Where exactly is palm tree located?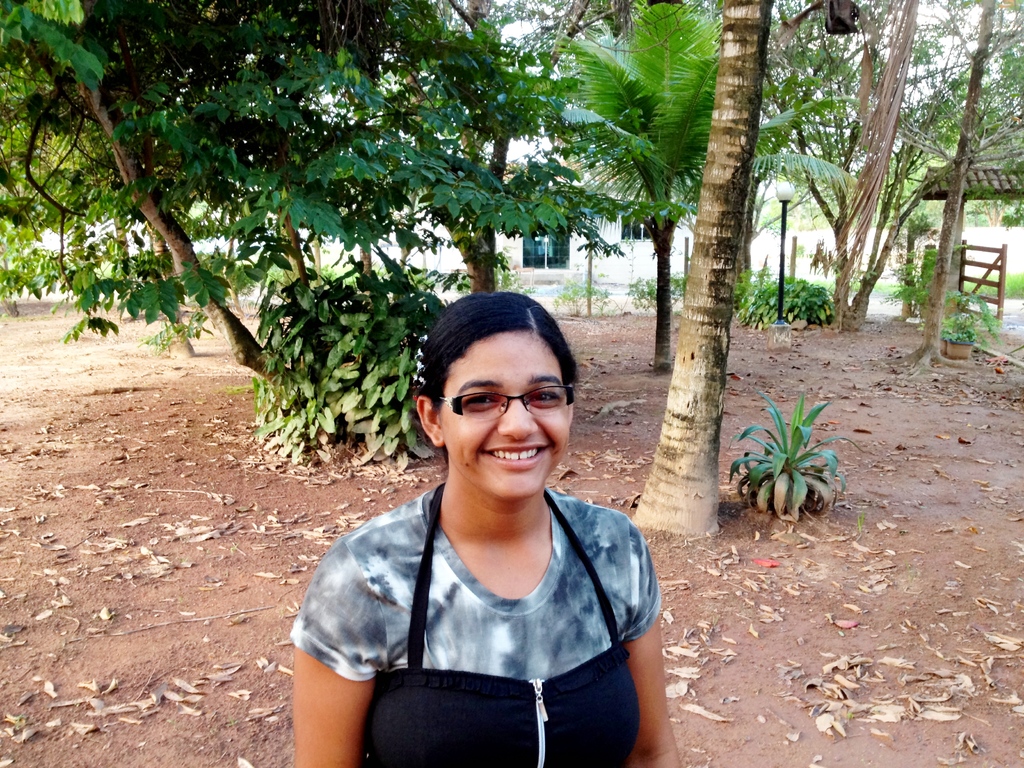
Its bounding box is (533,0,864,379).
